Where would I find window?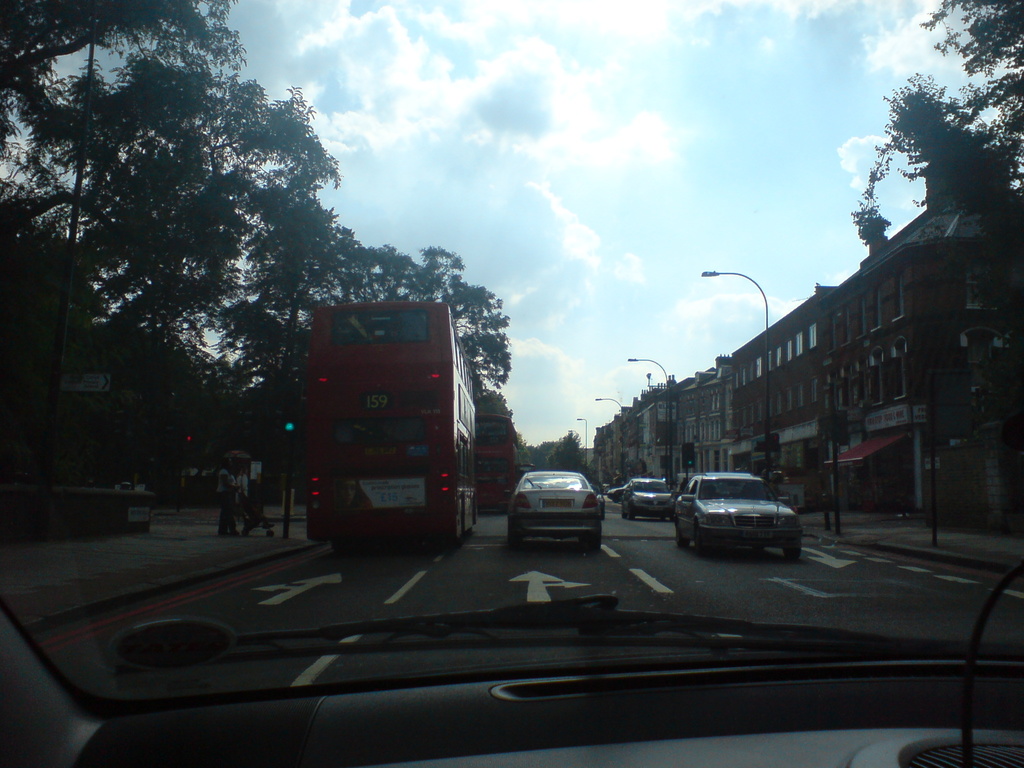
At 779/348/780/365.
